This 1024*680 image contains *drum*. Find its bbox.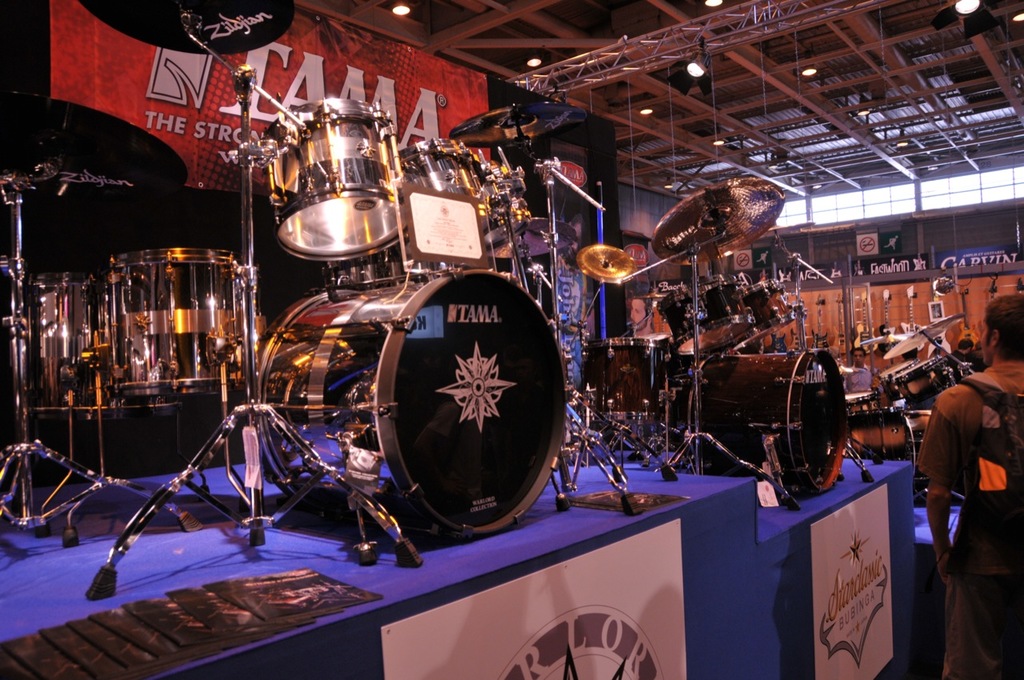
<box>26,276,101,422</box>.
